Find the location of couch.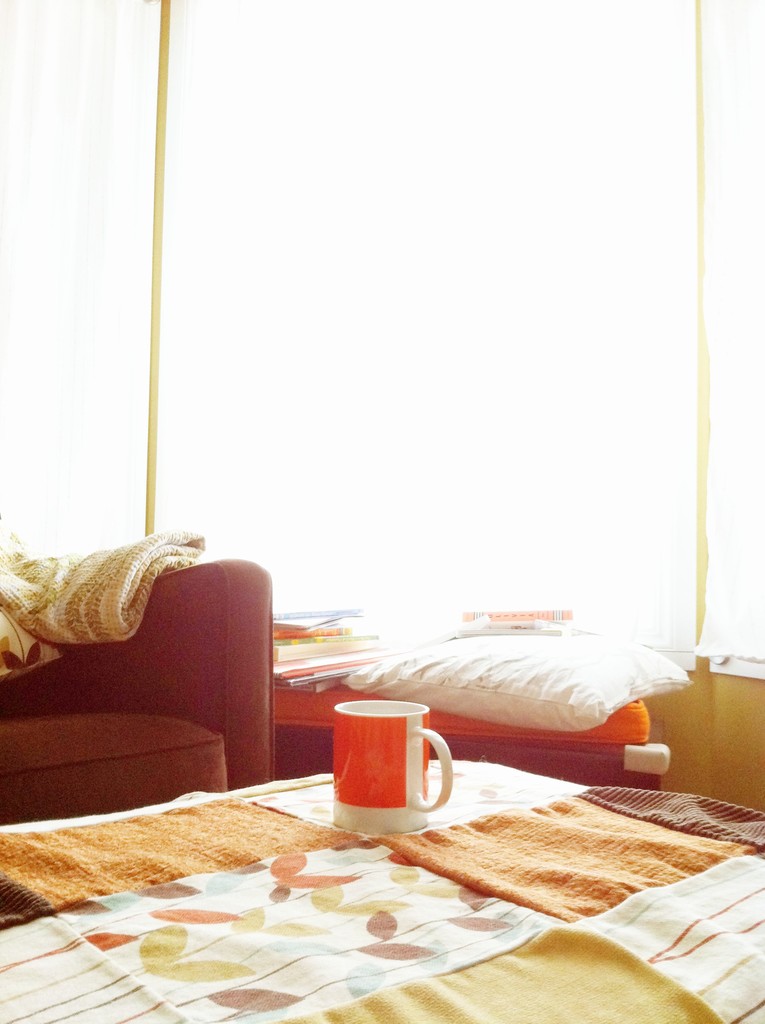
Location: {"x1": 0, "y1": 560, "x2": 277, "y2": 824}.
